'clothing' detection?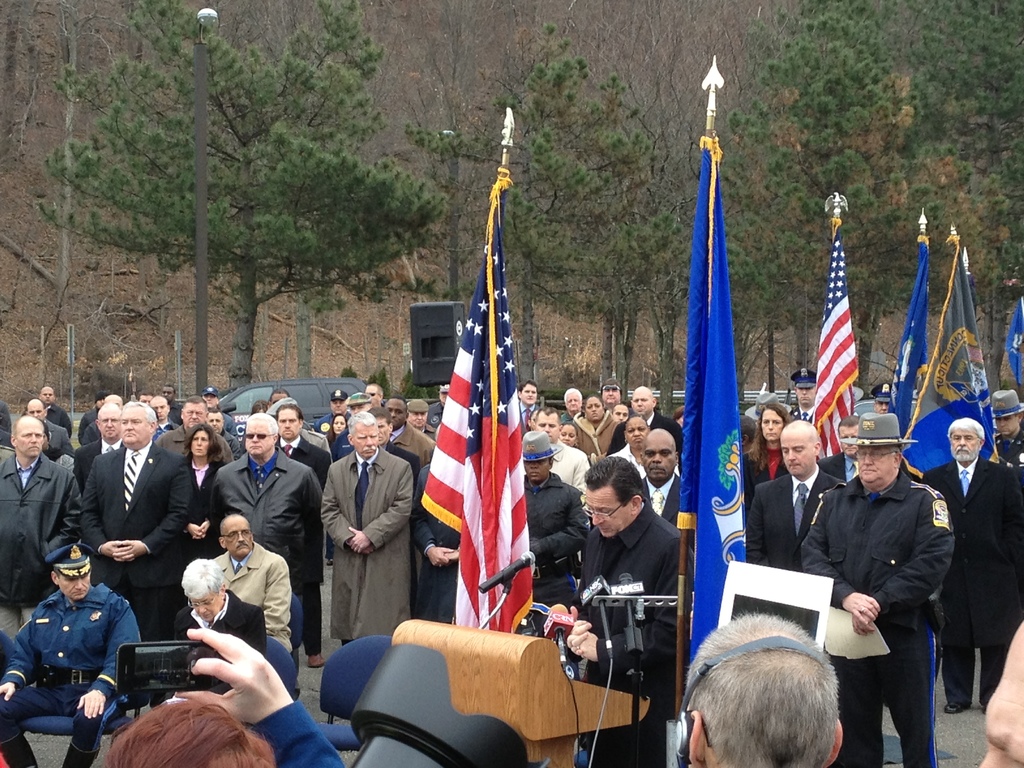
left=50, top=420, right=72, bottom=463
